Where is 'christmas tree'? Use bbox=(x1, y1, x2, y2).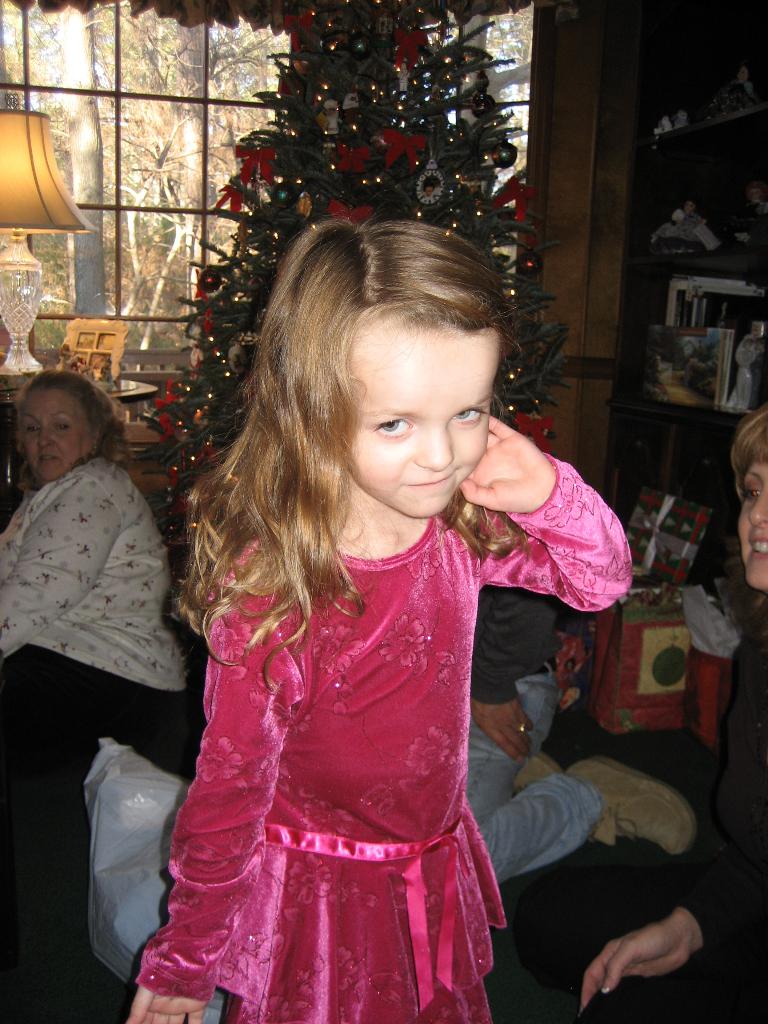
bbox=(116, 0, 566, 705).
